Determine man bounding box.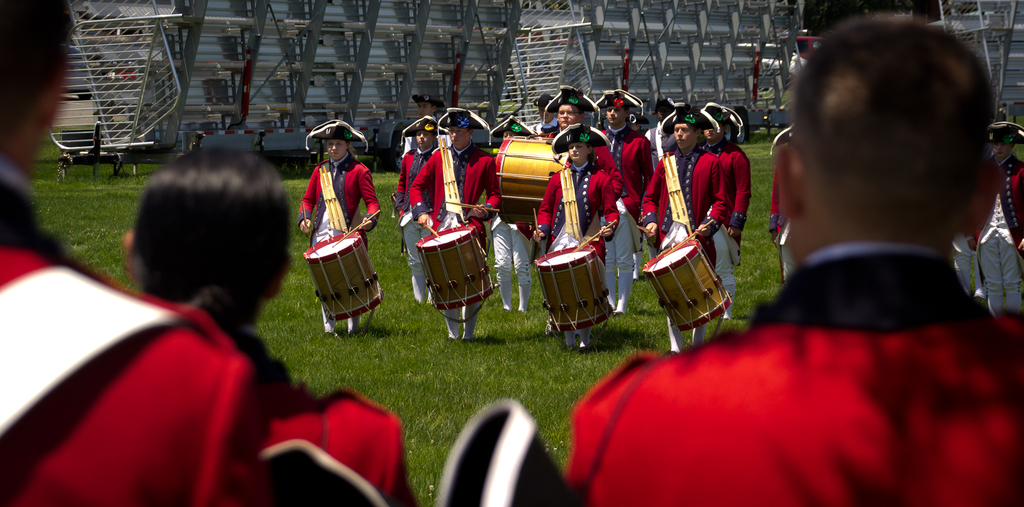
Determined: bbox=[543, 81, 626, 207].
